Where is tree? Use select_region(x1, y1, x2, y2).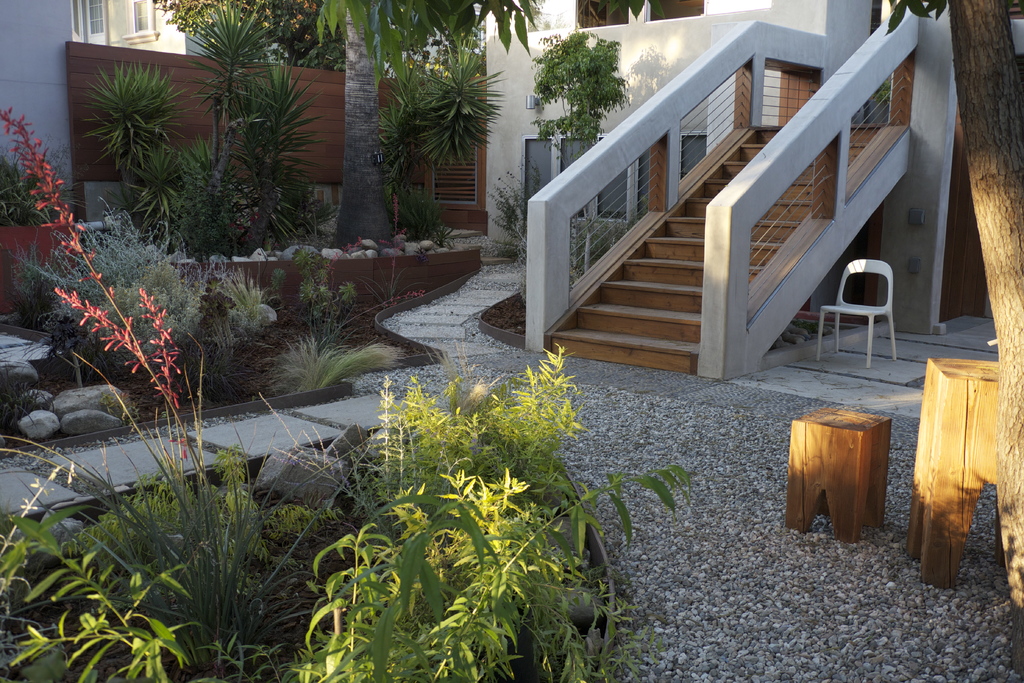
select_region(874, 0, 1023, 671).
